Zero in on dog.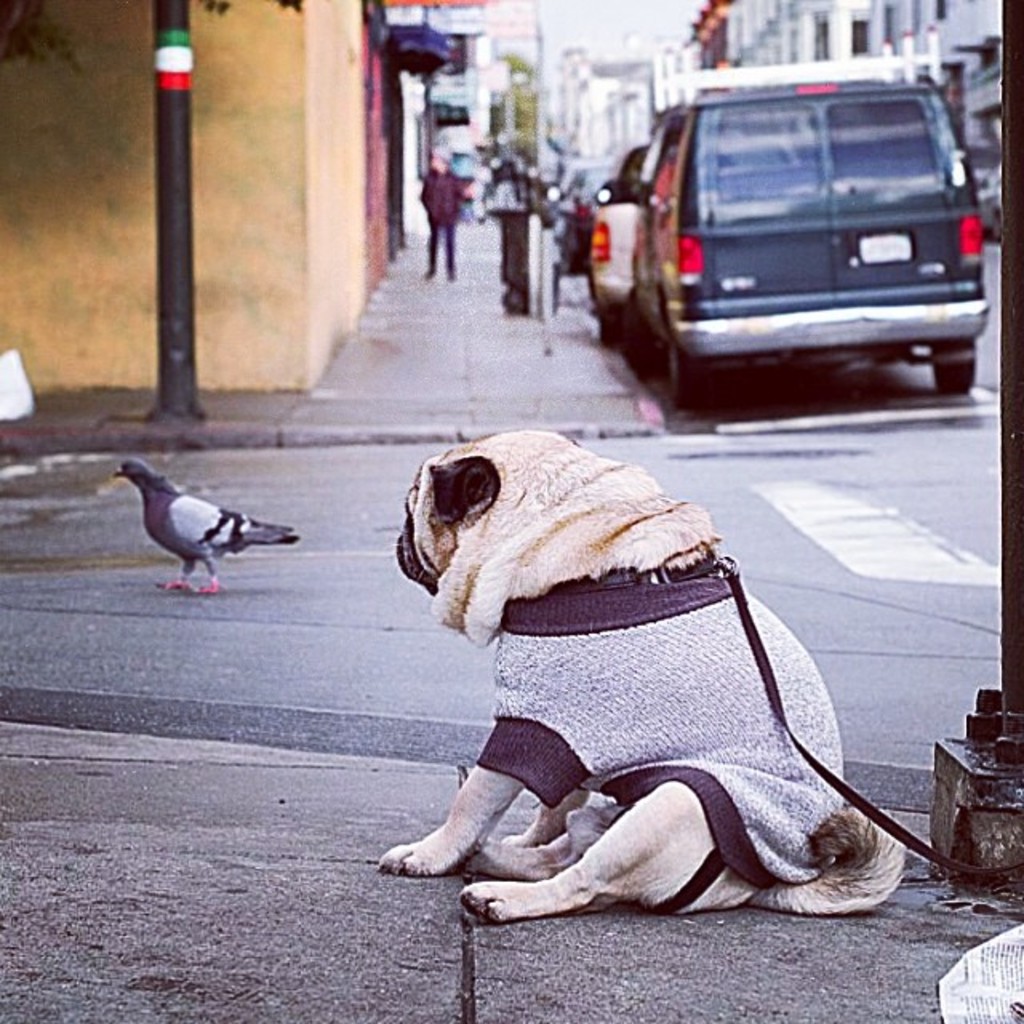
Zeroed in: 379 424 909 917.
